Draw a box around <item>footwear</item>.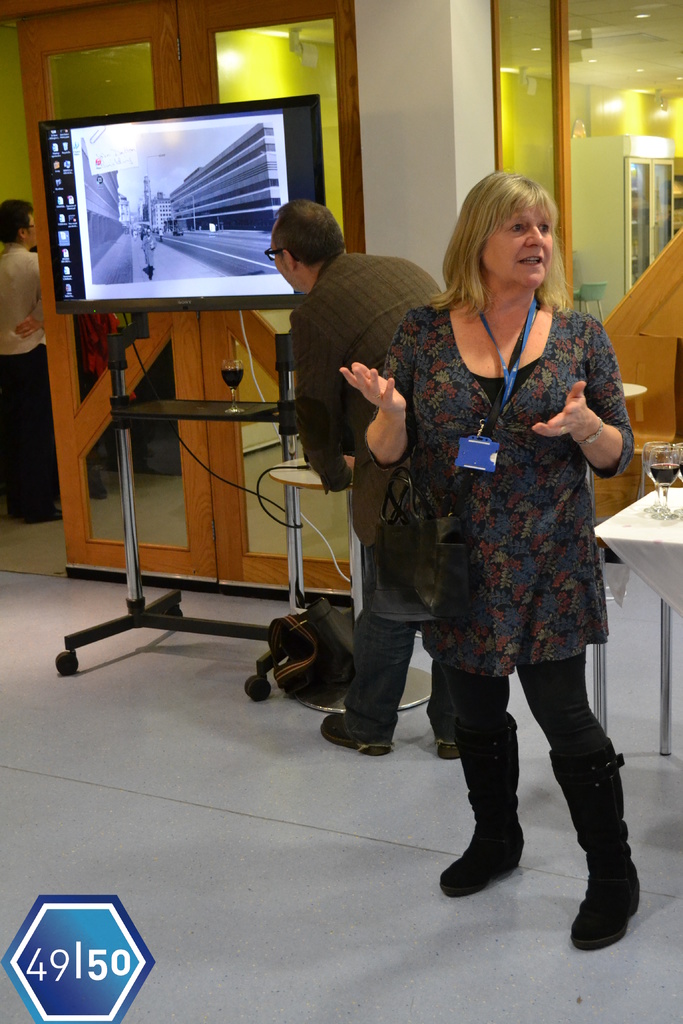
[322, 715, 391, 757].
